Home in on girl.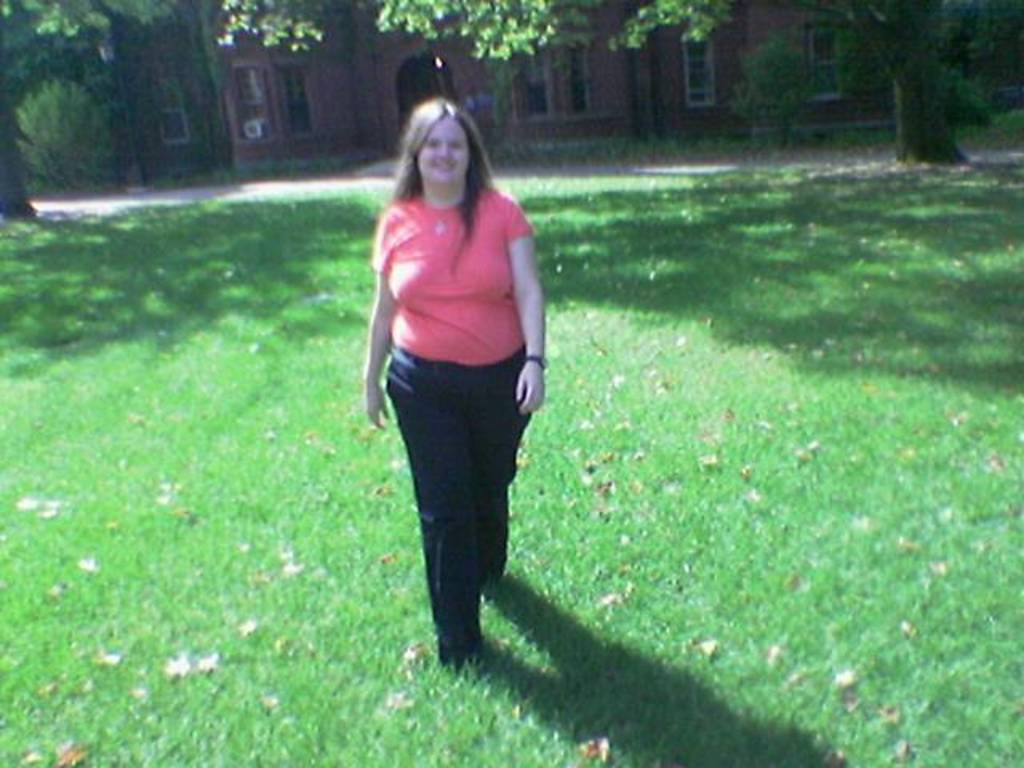
Homed in at crop(363, 90, 549, 678).
